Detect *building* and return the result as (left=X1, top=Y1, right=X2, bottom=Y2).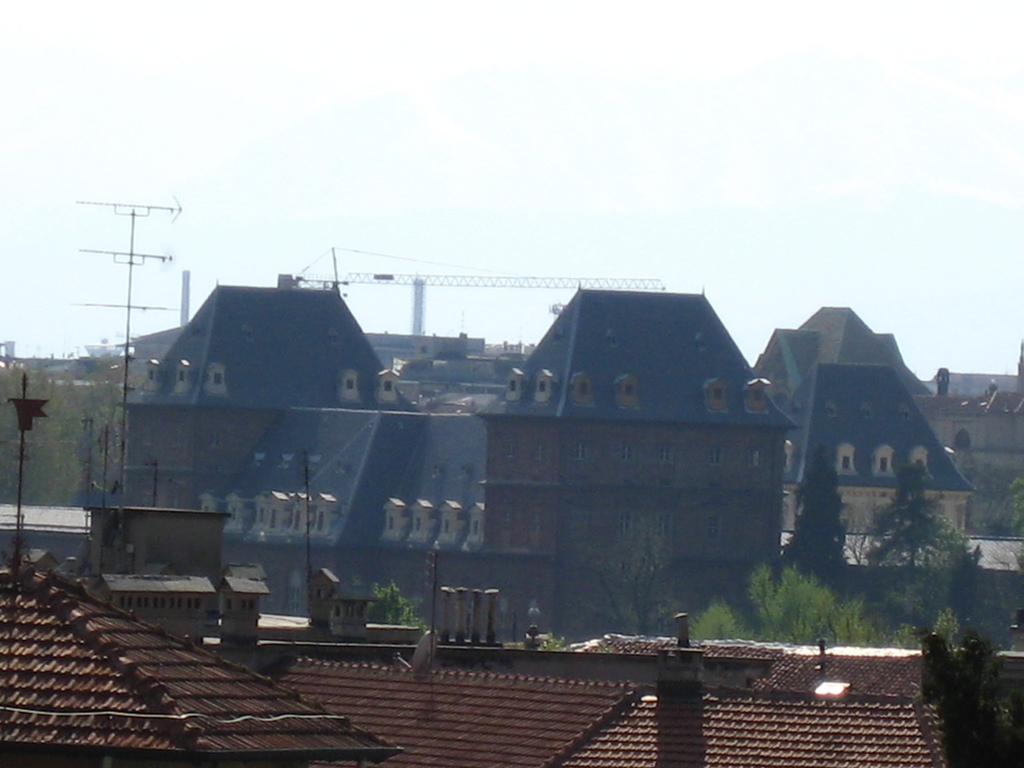
(left=790, top=367, right=972, bottom=538).
